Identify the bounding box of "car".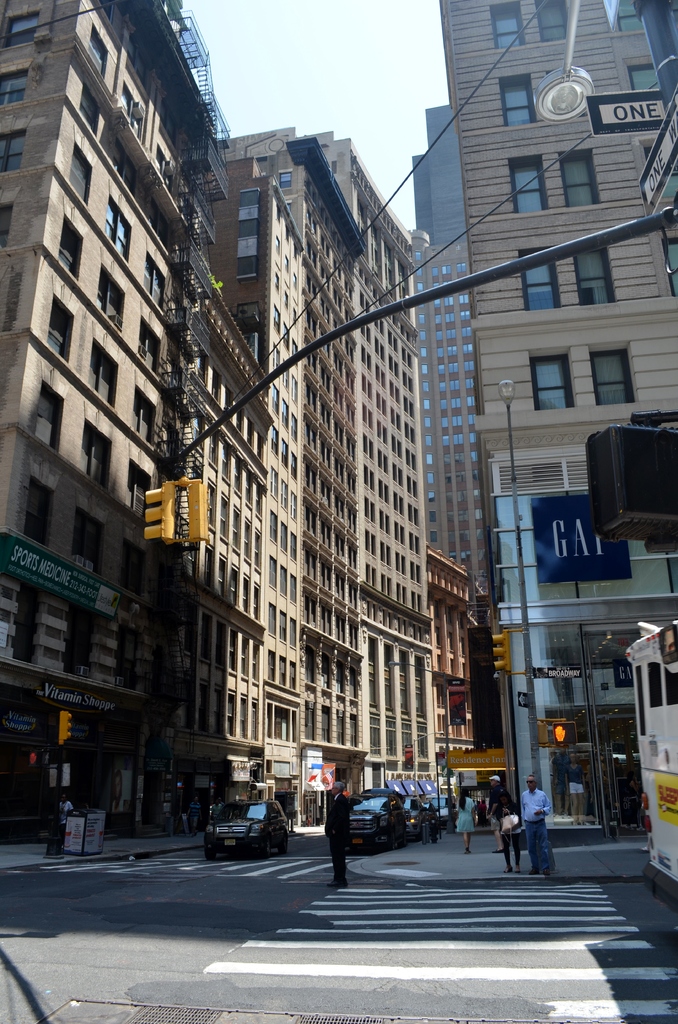
left=419, top=795, right=457, bottom=822.
